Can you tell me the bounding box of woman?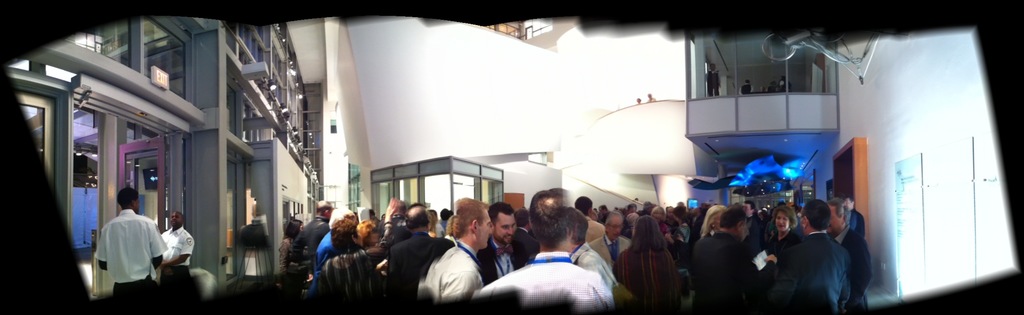
648,205,668,234.
